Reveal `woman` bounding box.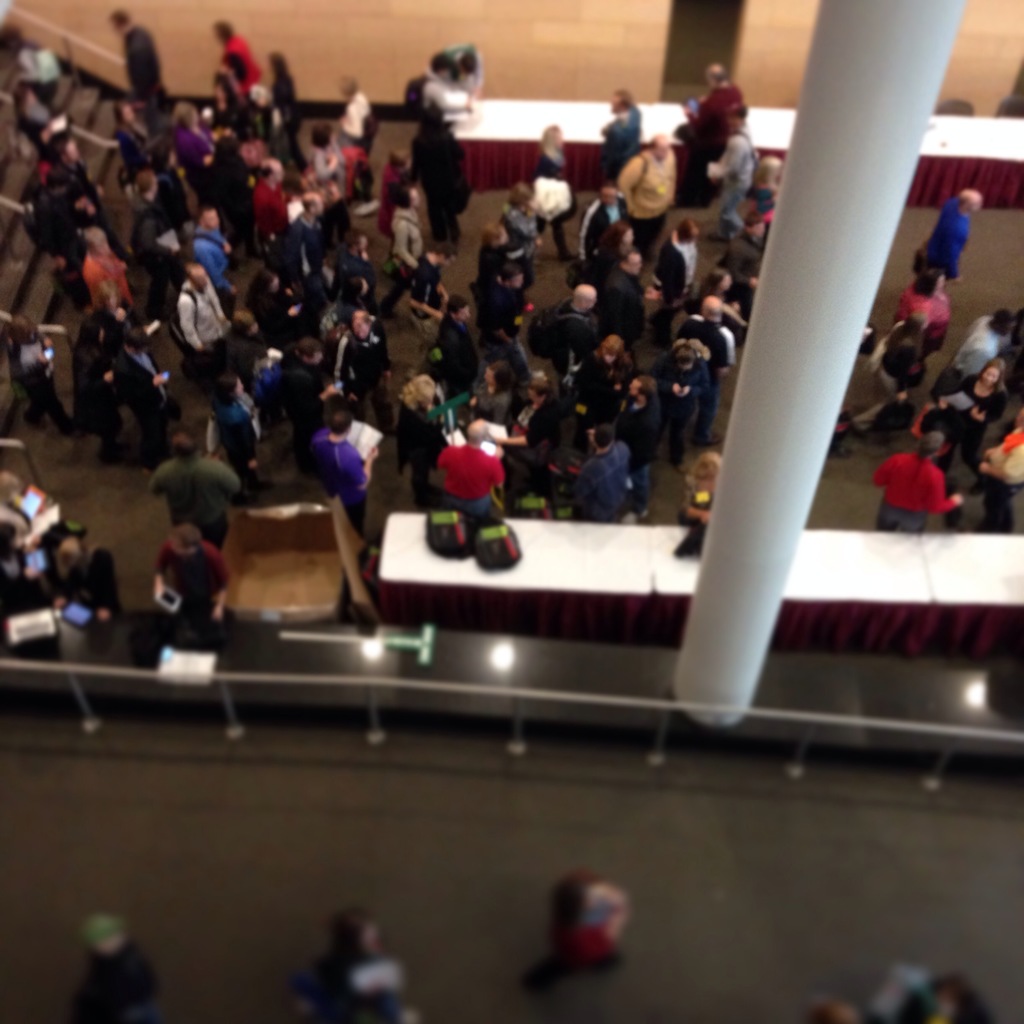
Revealed: crop(652, 342, 715, 468).
